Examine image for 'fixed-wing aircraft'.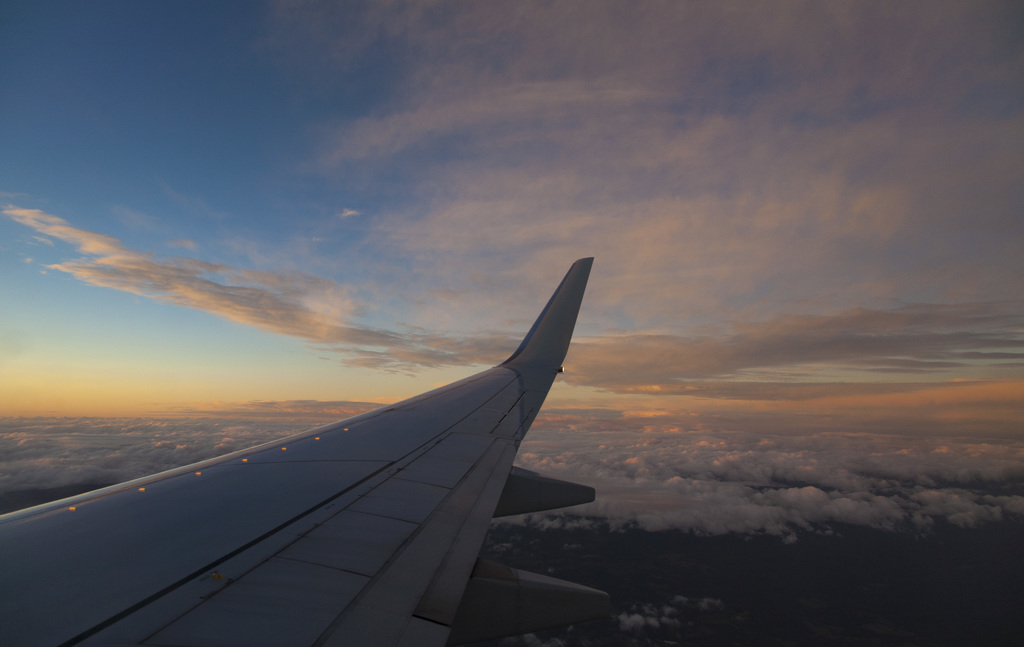
Examination result: <box>3,255,613,645</box>.
